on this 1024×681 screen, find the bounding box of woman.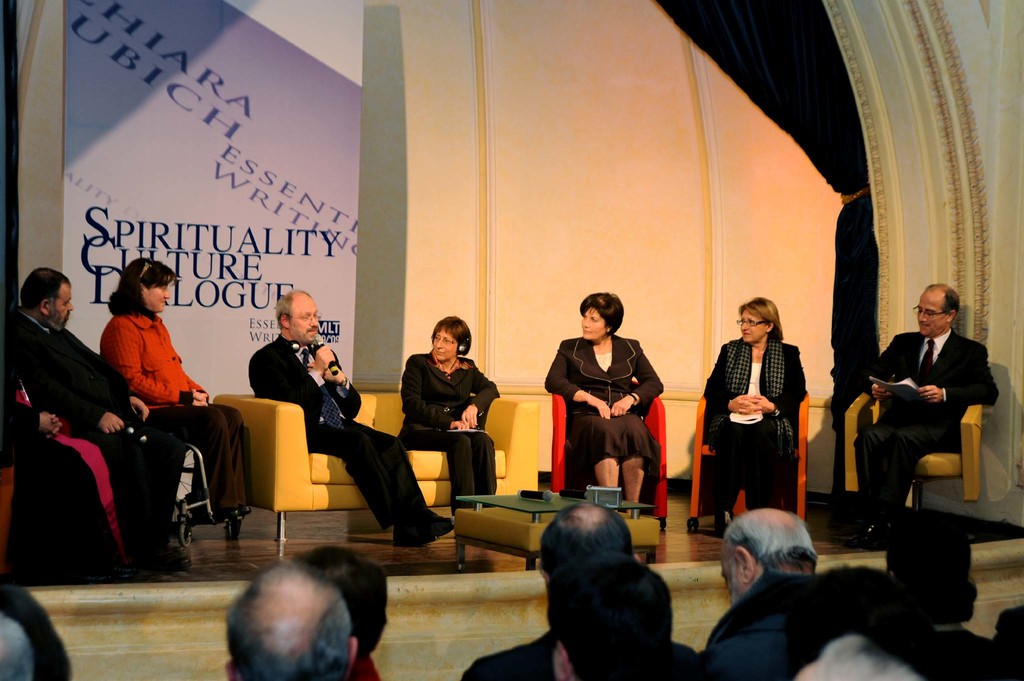
Bounding box: bbox(93, 253, 253, 521).
